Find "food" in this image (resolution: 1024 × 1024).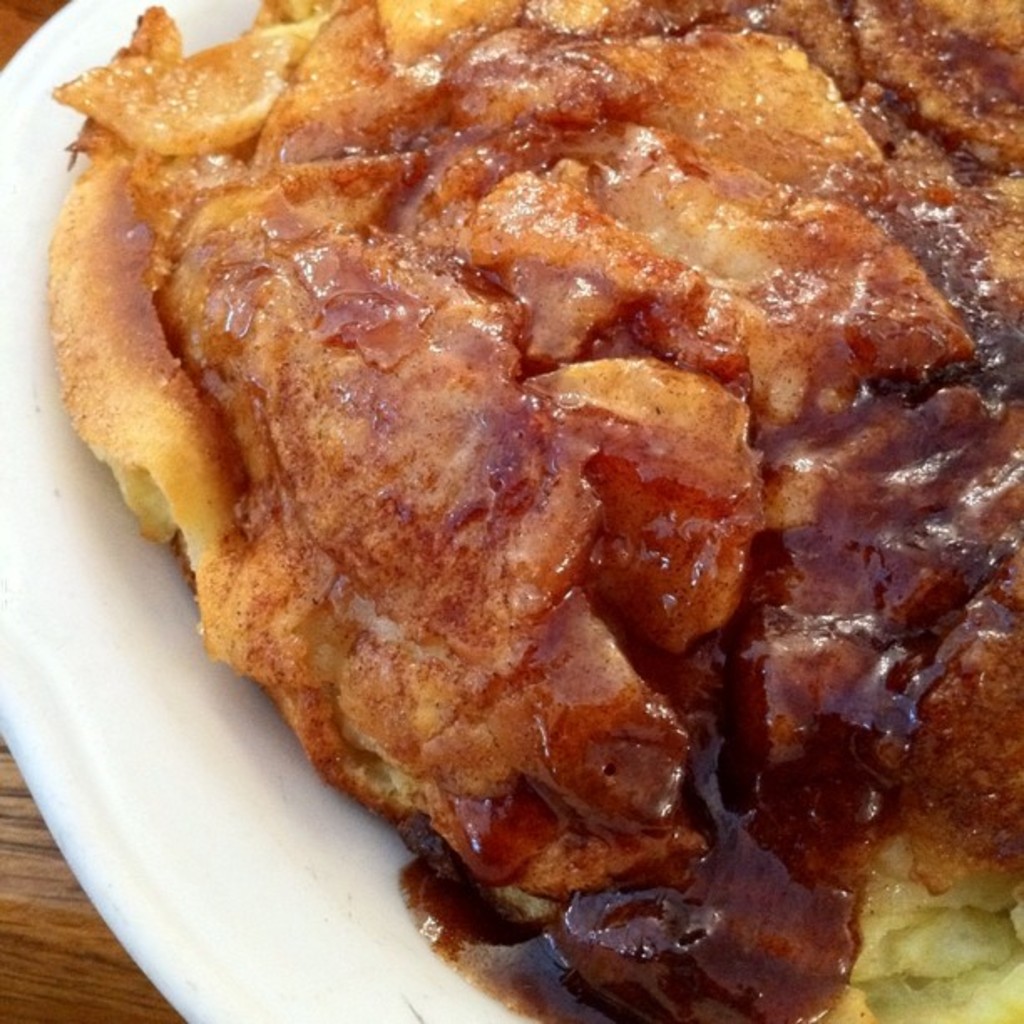
[x1=33, y1=8, x2=975, y2=965].
